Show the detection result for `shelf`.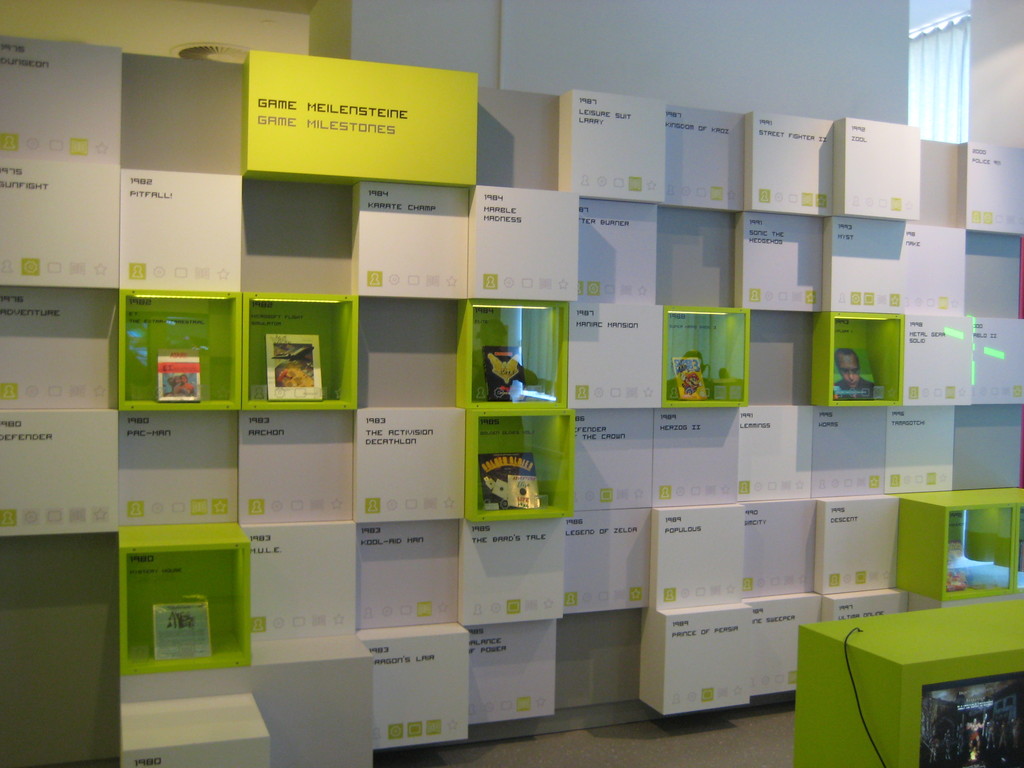
bbox=[573, 192, 647, 303].
